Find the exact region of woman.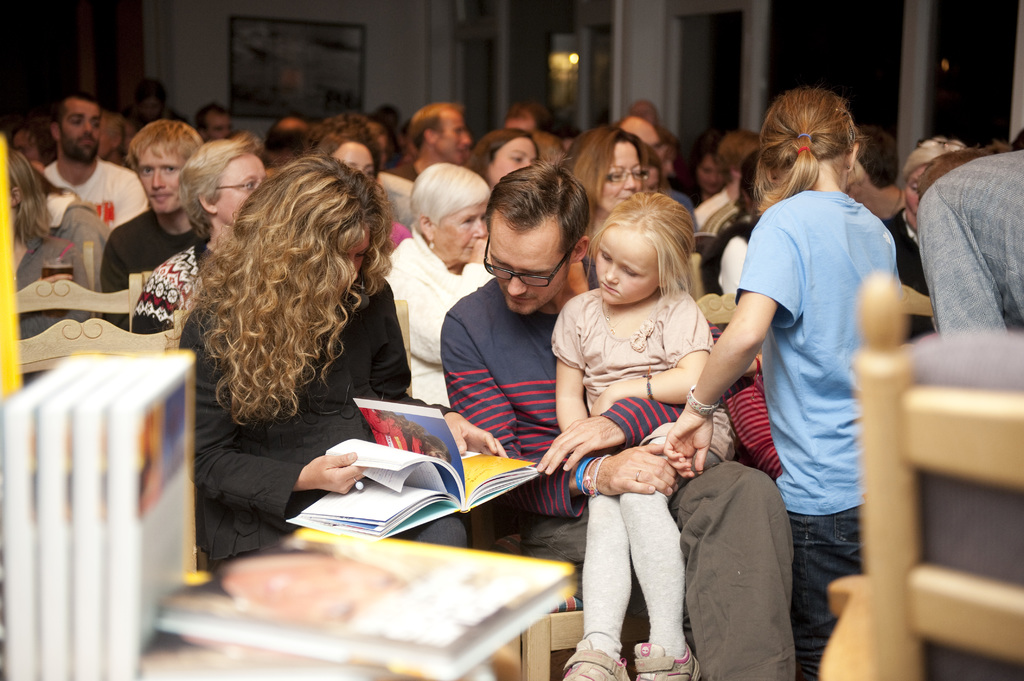
Exact region: {"left": 916, "top": 145, "right": 1023, "bottom": 339}.
